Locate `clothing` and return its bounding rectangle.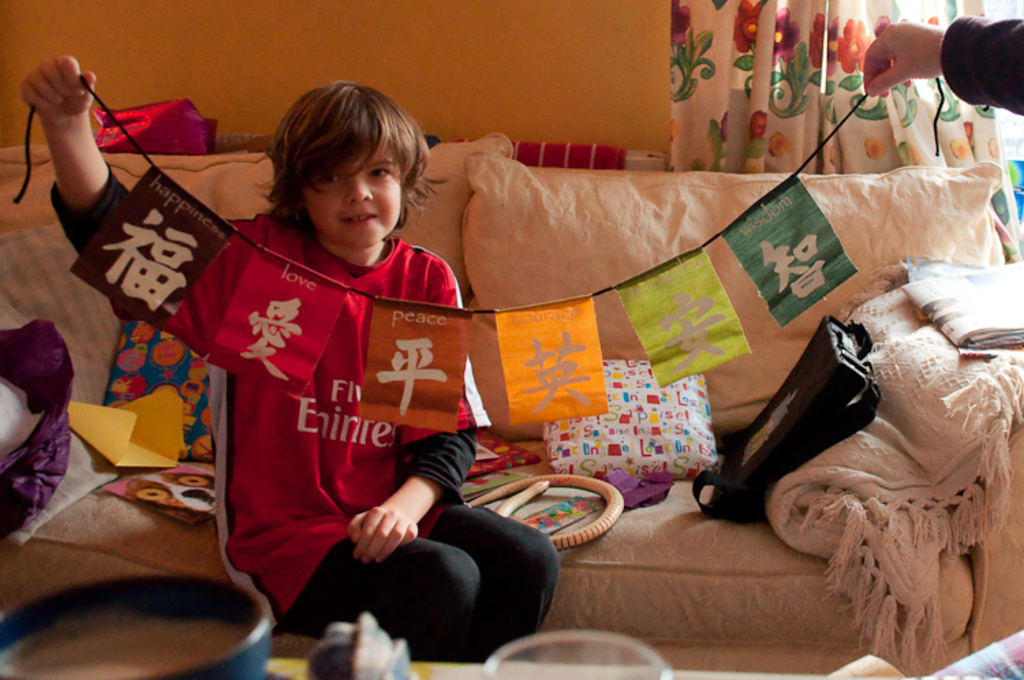
box=[45, 188, 567, 669].
